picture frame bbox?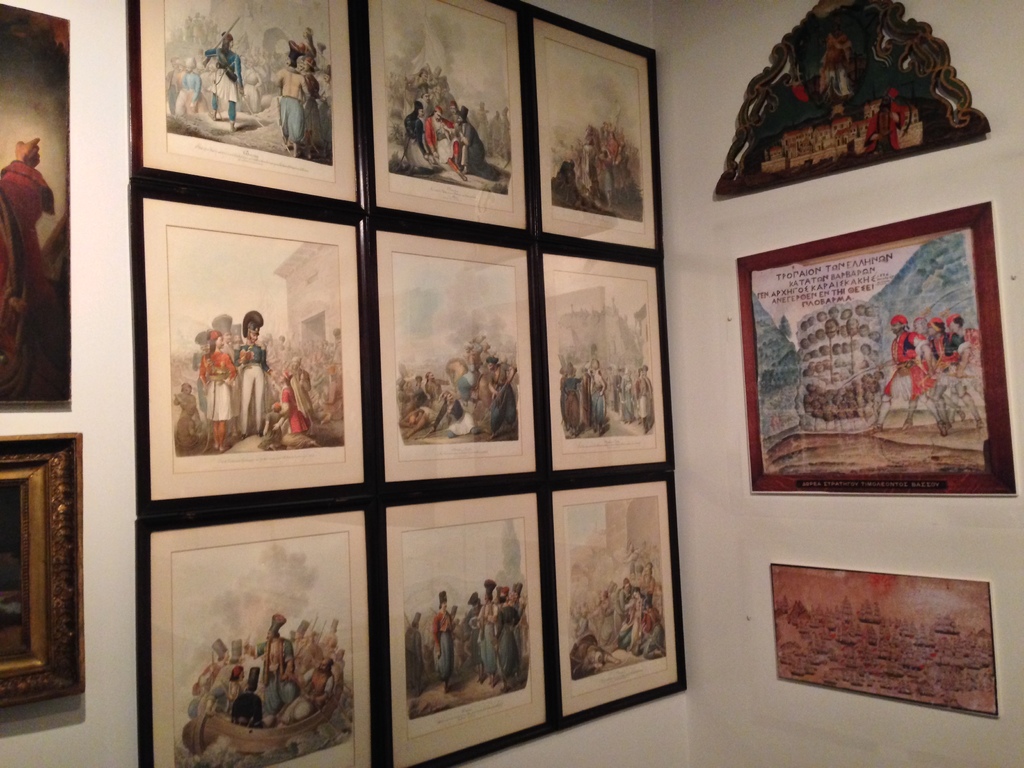
[739,196,1016,493]
